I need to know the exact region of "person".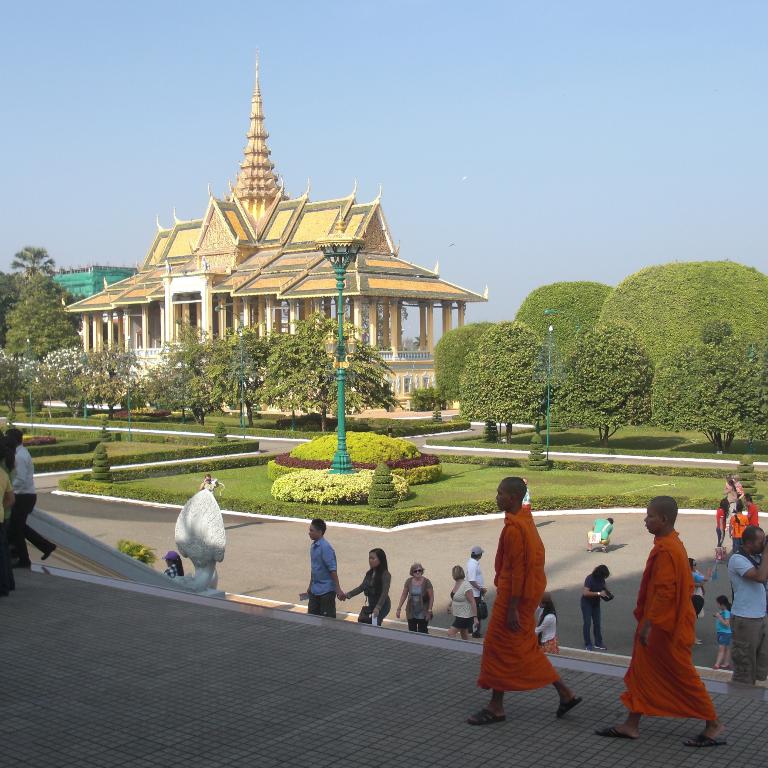
Region: bbox=[5, 425, 27, 597].
